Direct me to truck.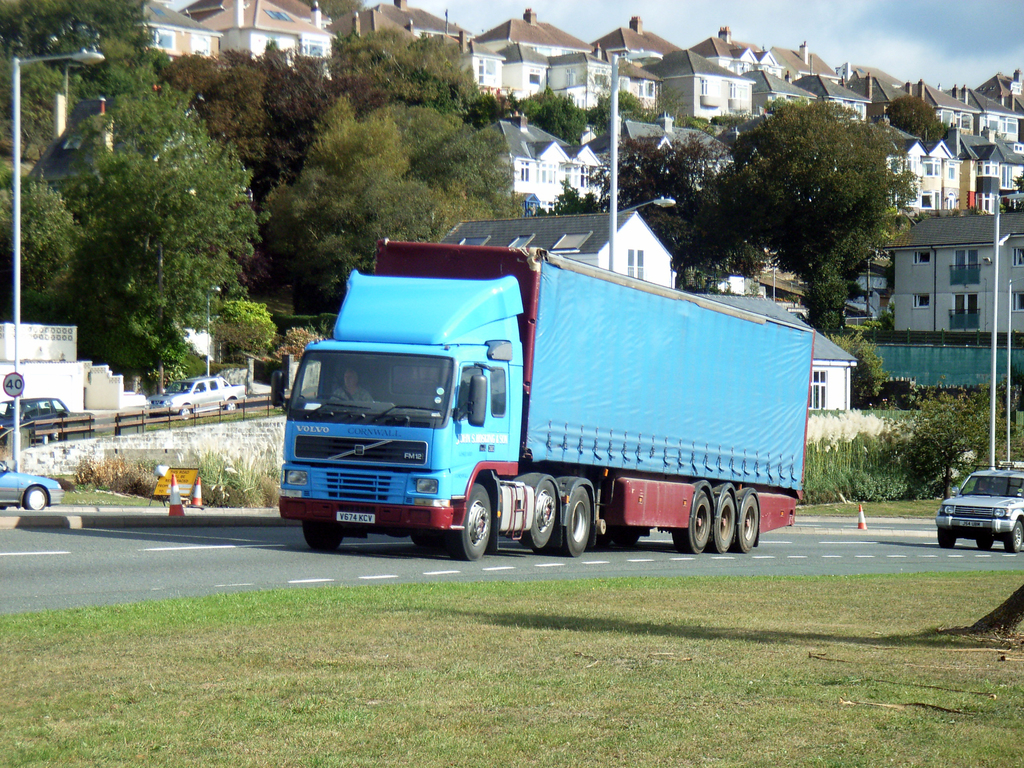
Direction: region(271, 230, 821, 562).
